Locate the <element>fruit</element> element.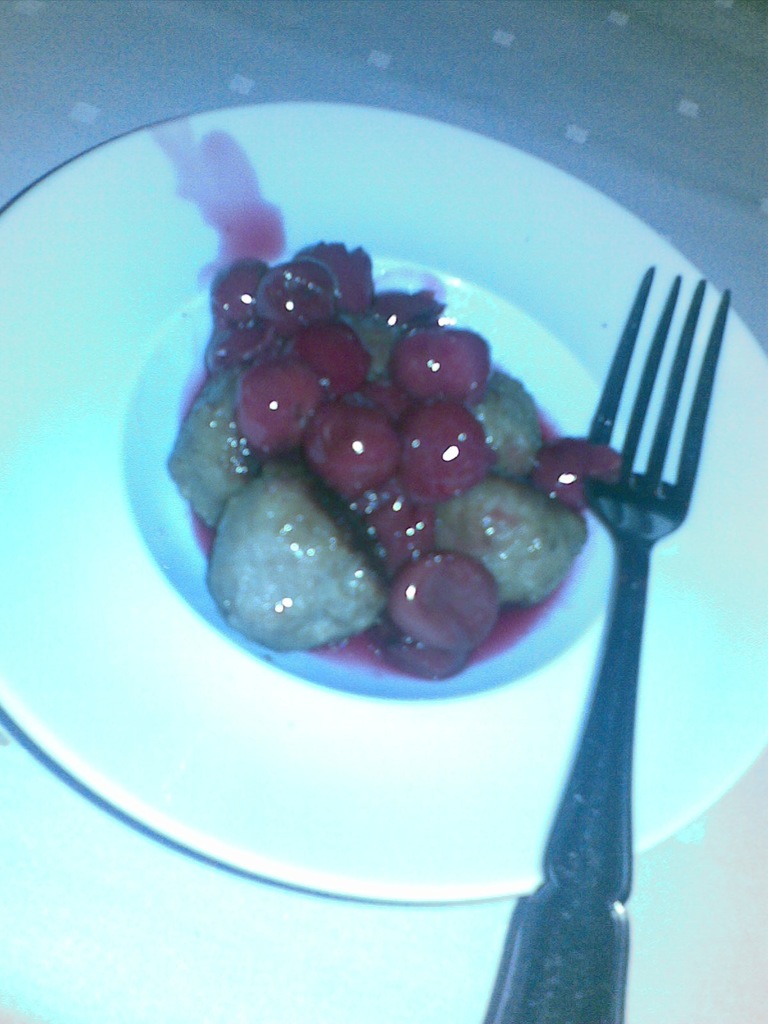
Element bbox: 212,464,390,646.
